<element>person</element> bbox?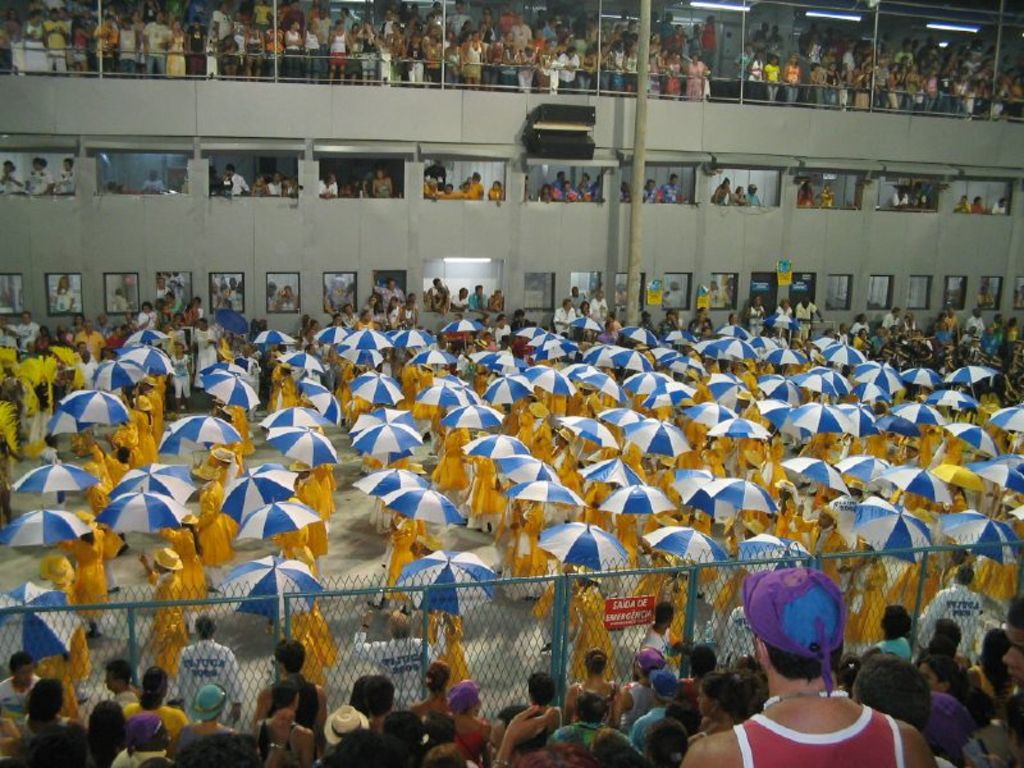
[x1=342, y1=178, x2=362, y2=196]
